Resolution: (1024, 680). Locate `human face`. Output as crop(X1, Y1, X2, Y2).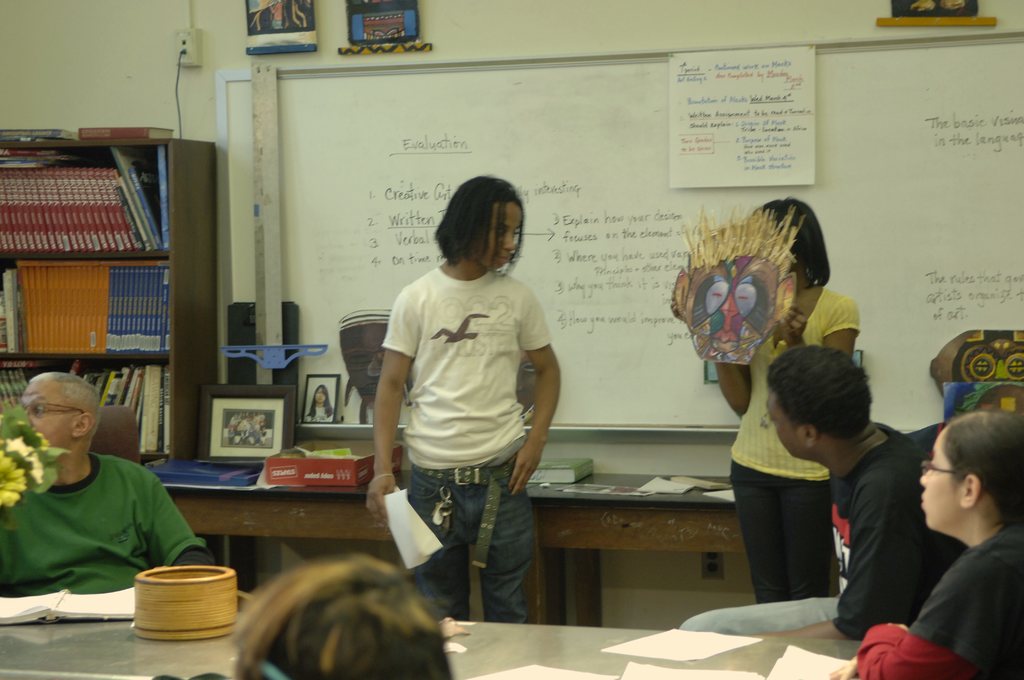
crop(492, 208, 521, 271).
